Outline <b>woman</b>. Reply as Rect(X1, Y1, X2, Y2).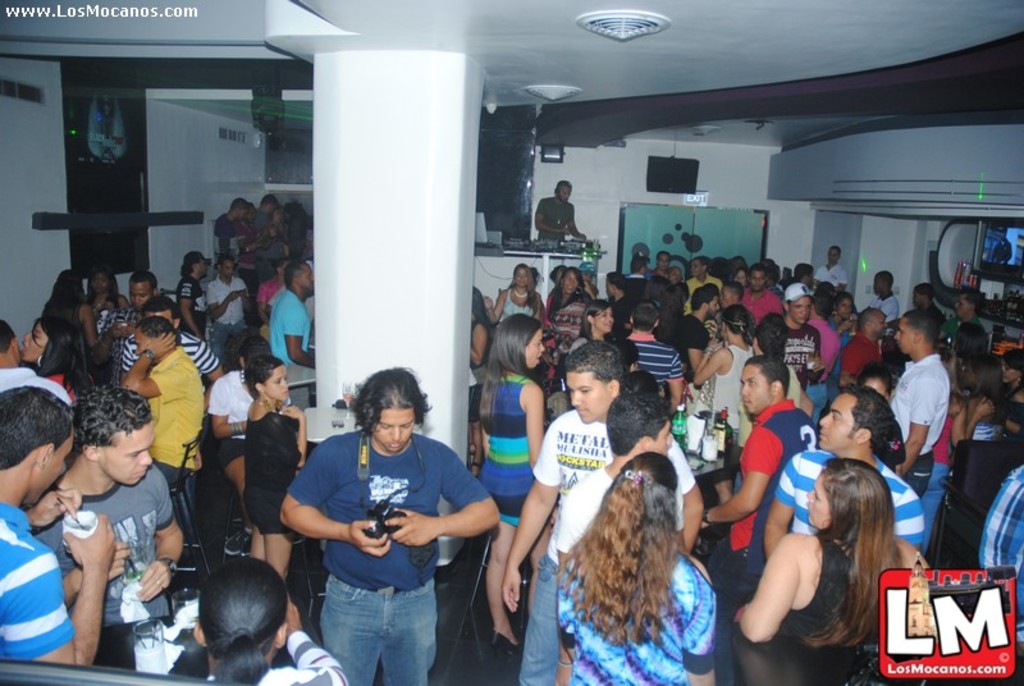
Rect(41, 275, 102, 370).
